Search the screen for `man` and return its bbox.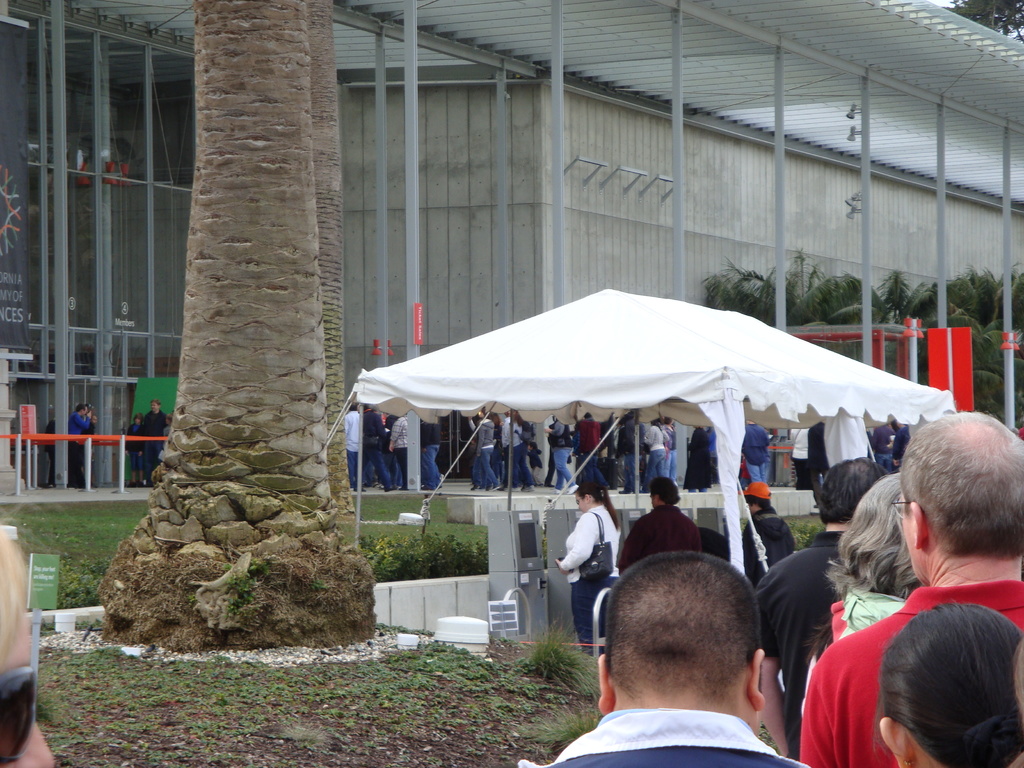
Found: (x1=65, y1=404, x2=102, y2=491).
